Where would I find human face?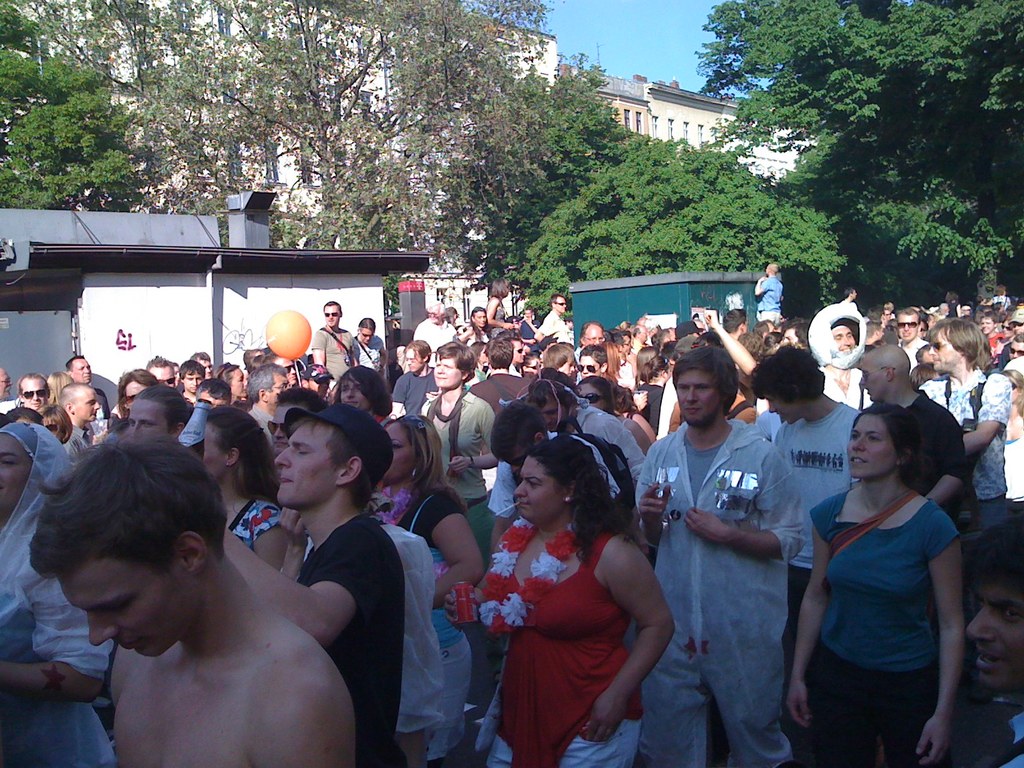
At BBox(154, 366, 174, 388).
